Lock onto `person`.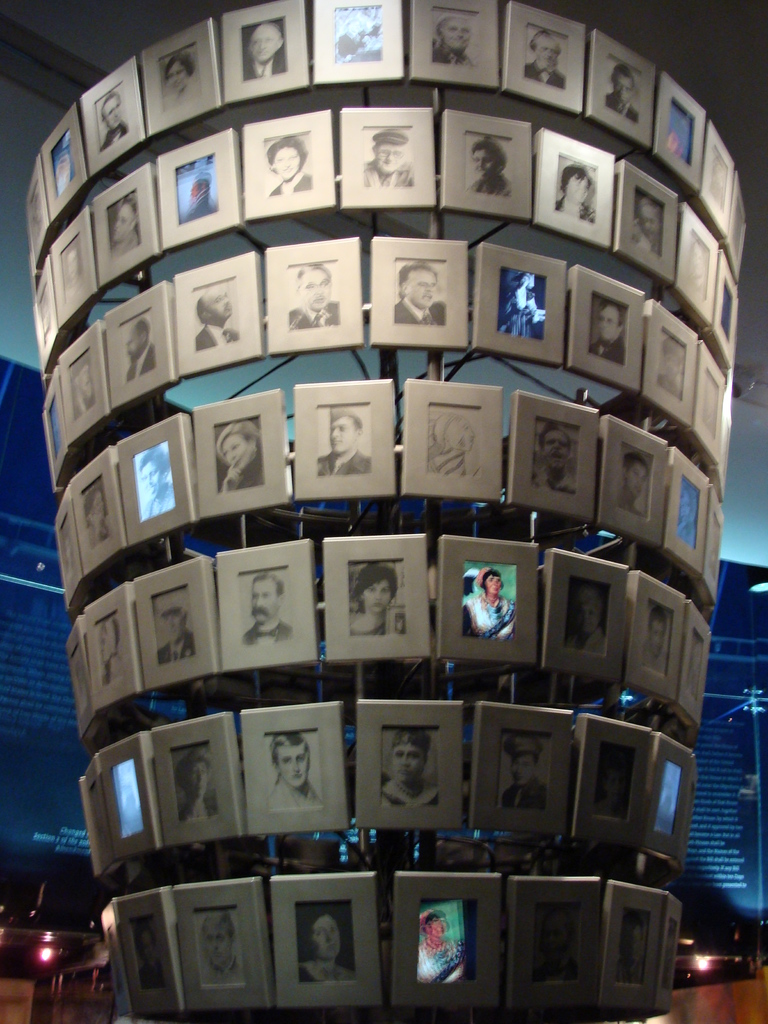
Locked: select_region(265, 134, 314, 198).
